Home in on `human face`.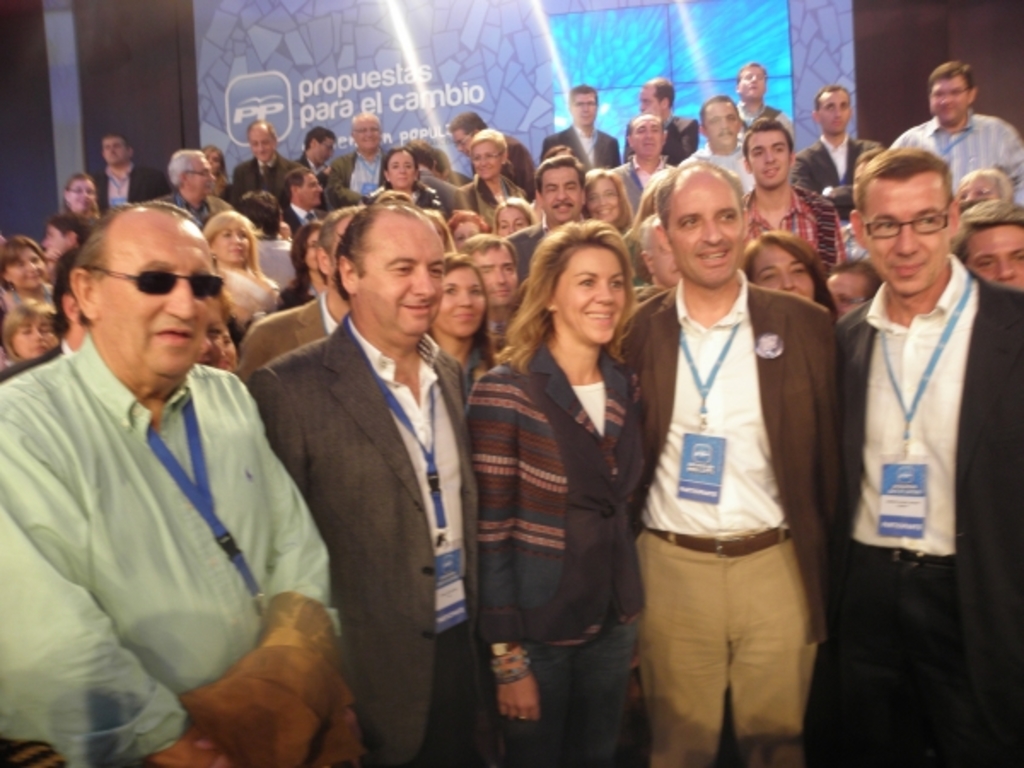
Homed in at bbox=(102, 133, 125, 162).
